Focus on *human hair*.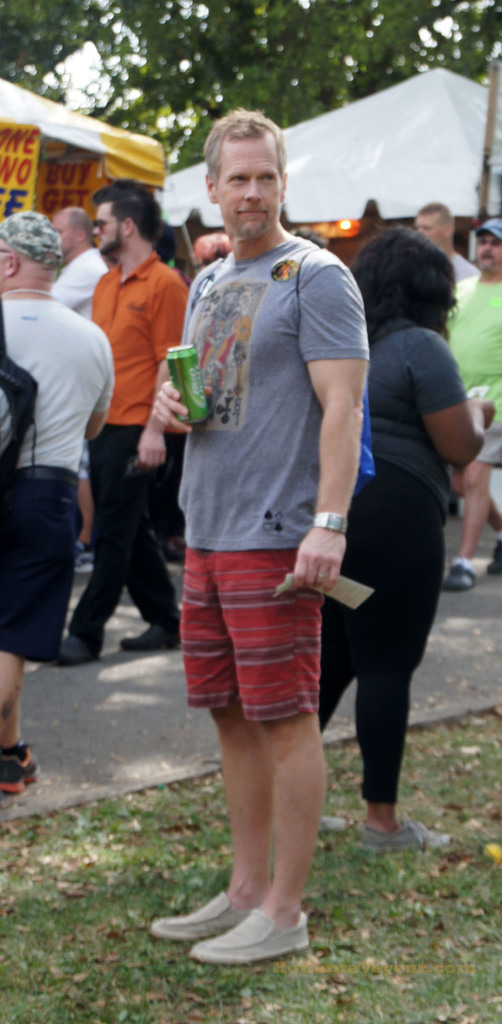
Focused at (364, 212, 469, 335).
